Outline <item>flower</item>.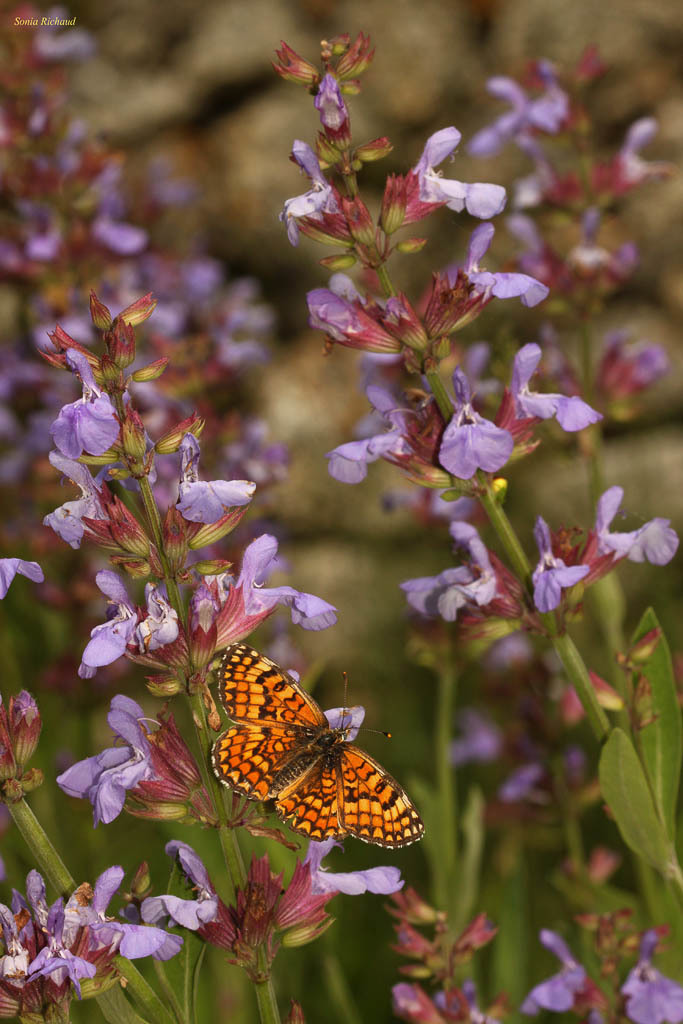
Outline: 581, 854, 620, 891.
